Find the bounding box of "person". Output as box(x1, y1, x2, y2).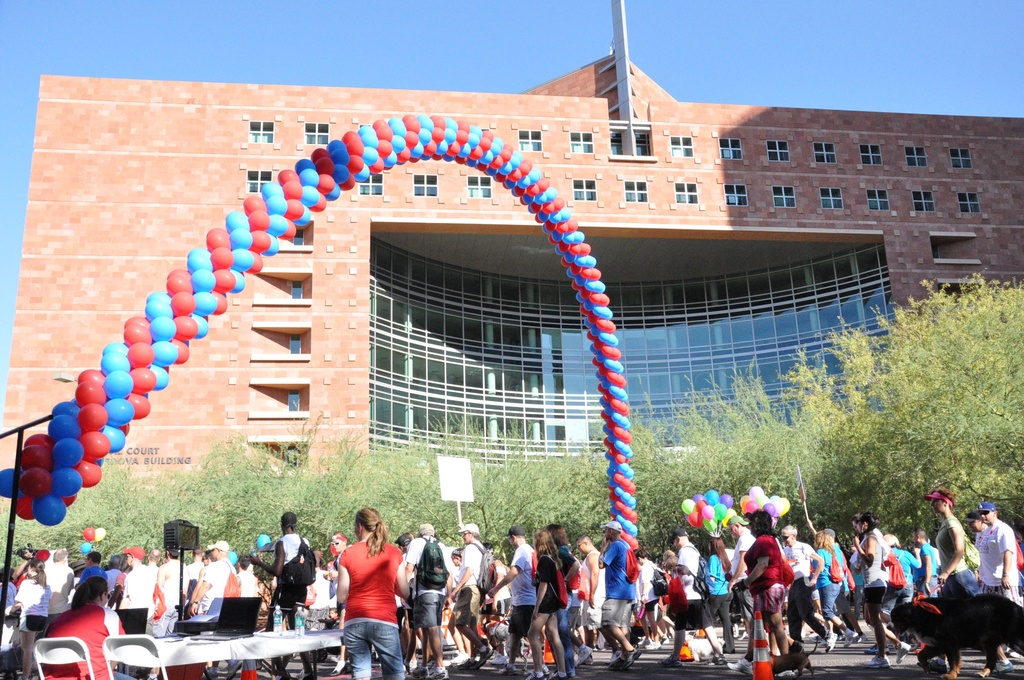
box(73, 549, 110, 581).
